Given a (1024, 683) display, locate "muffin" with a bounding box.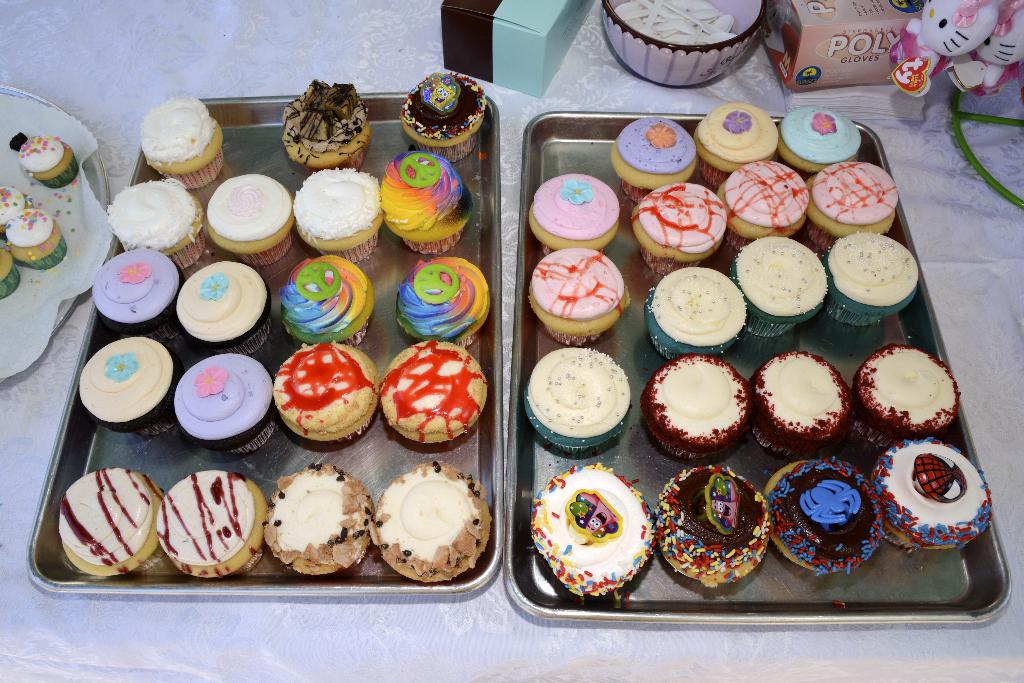
Located: {"x1": 863, "y1": 431, "x2": 991, "y2": 551}.
